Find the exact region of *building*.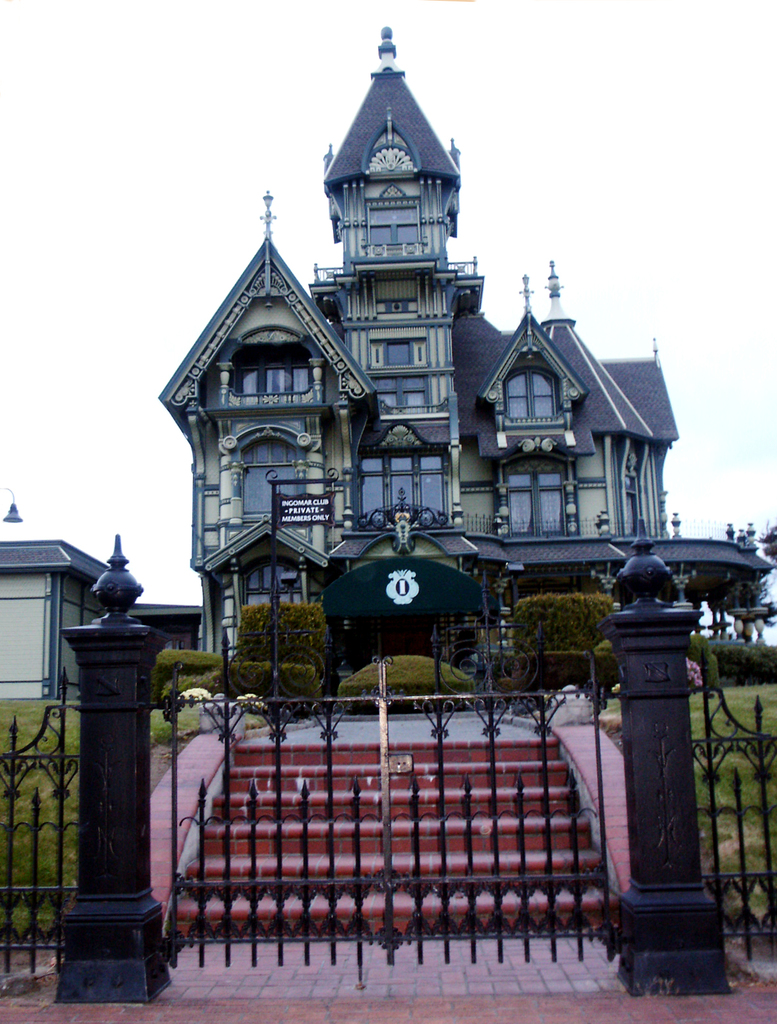
Exact region: detection(0, 18, 776, 708).
